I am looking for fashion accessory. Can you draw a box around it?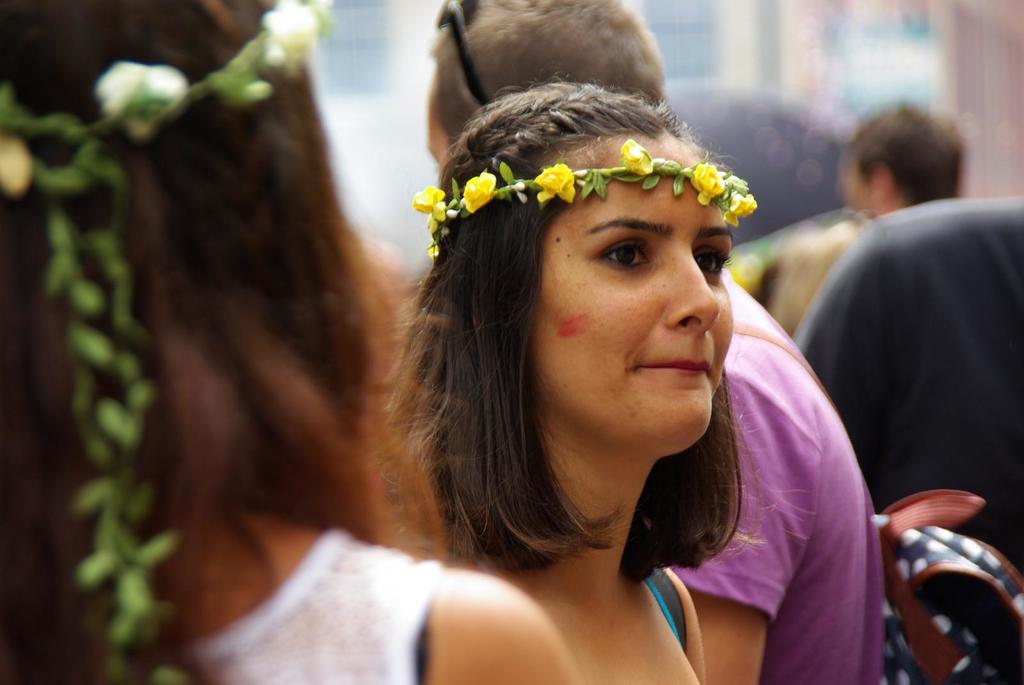
Sure, the bounding box is l=0, t=0, r=334, b=684.
